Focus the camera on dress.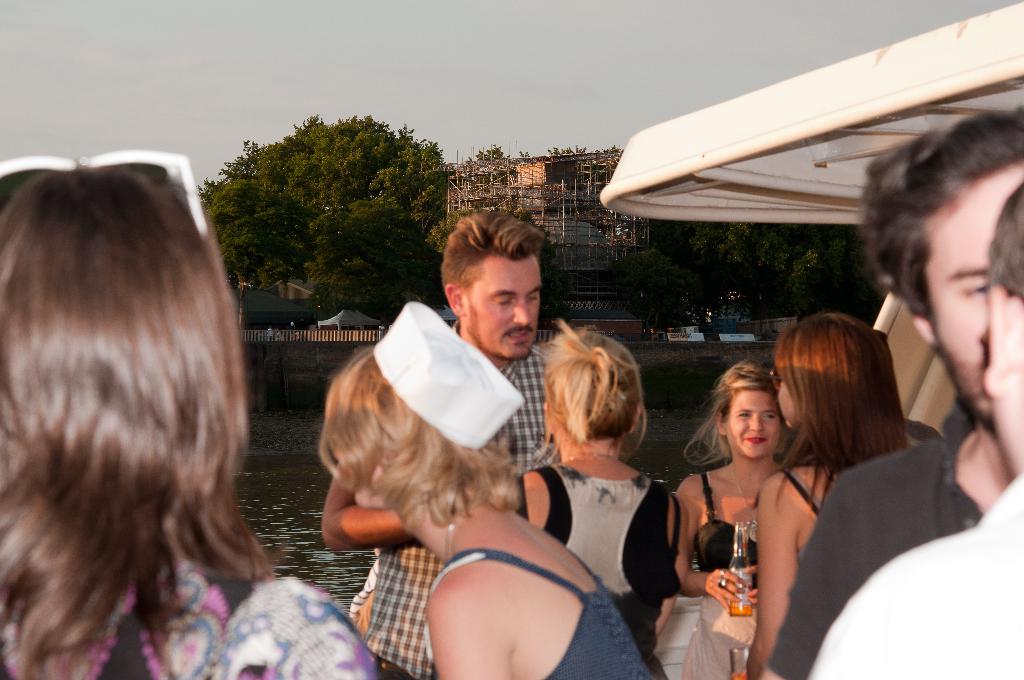
Focus region: <region>529, 463, 676, 644</region>.
